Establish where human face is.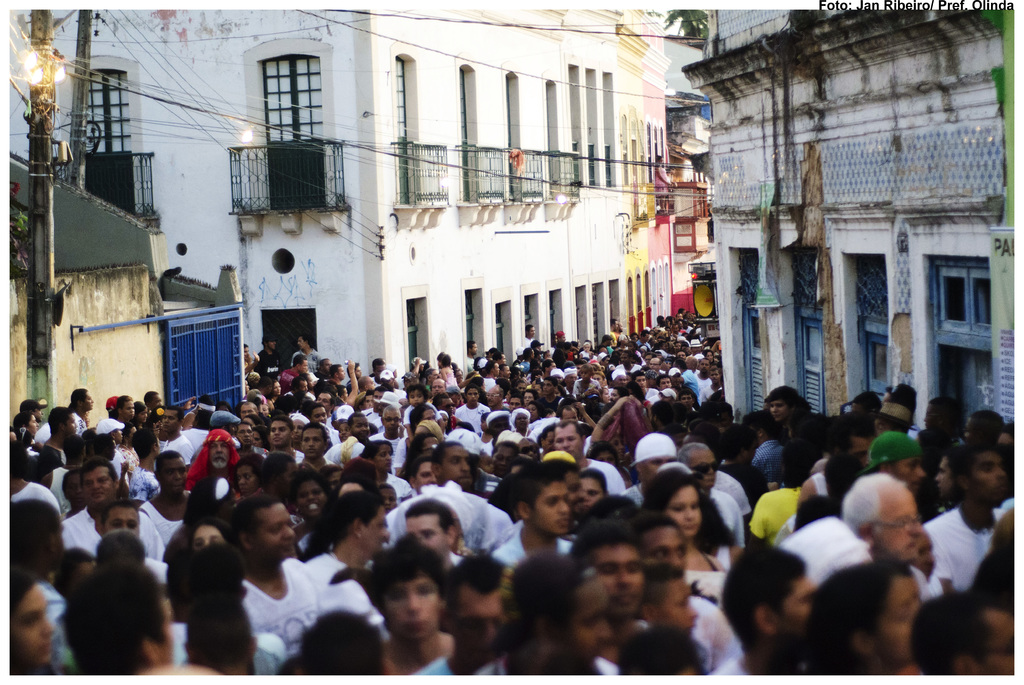
Established at bbox(661, 474, 701, 538).
